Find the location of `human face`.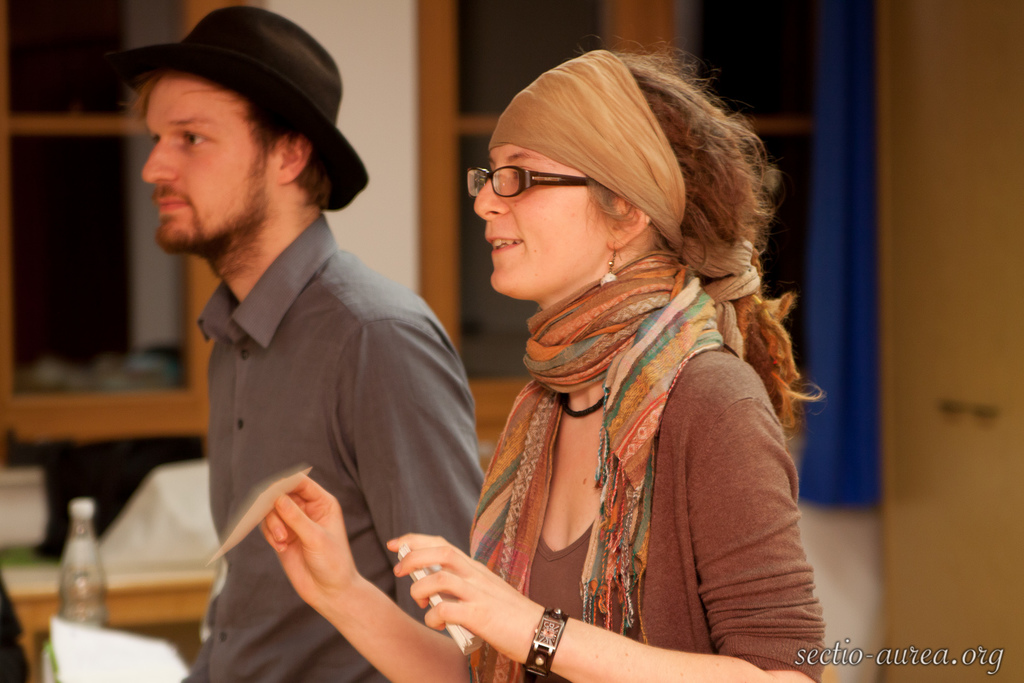
Location: <region>478, 142, 620, 292</region>.
